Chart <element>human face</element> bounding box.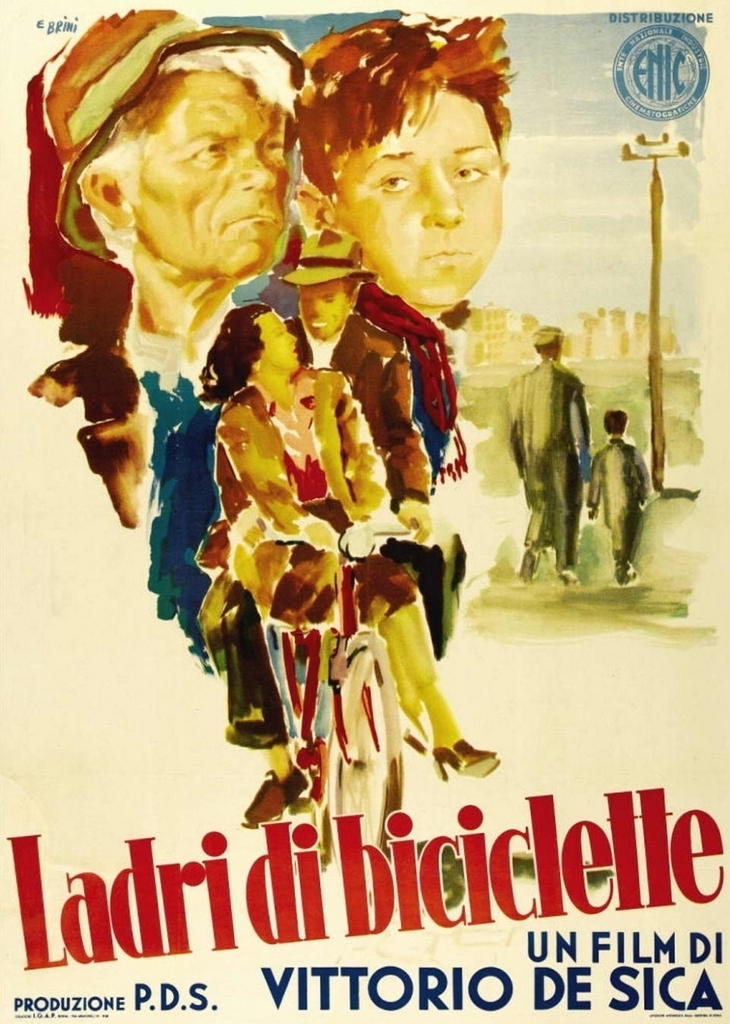
Charted: select_region(259, 314, 301, 383).
